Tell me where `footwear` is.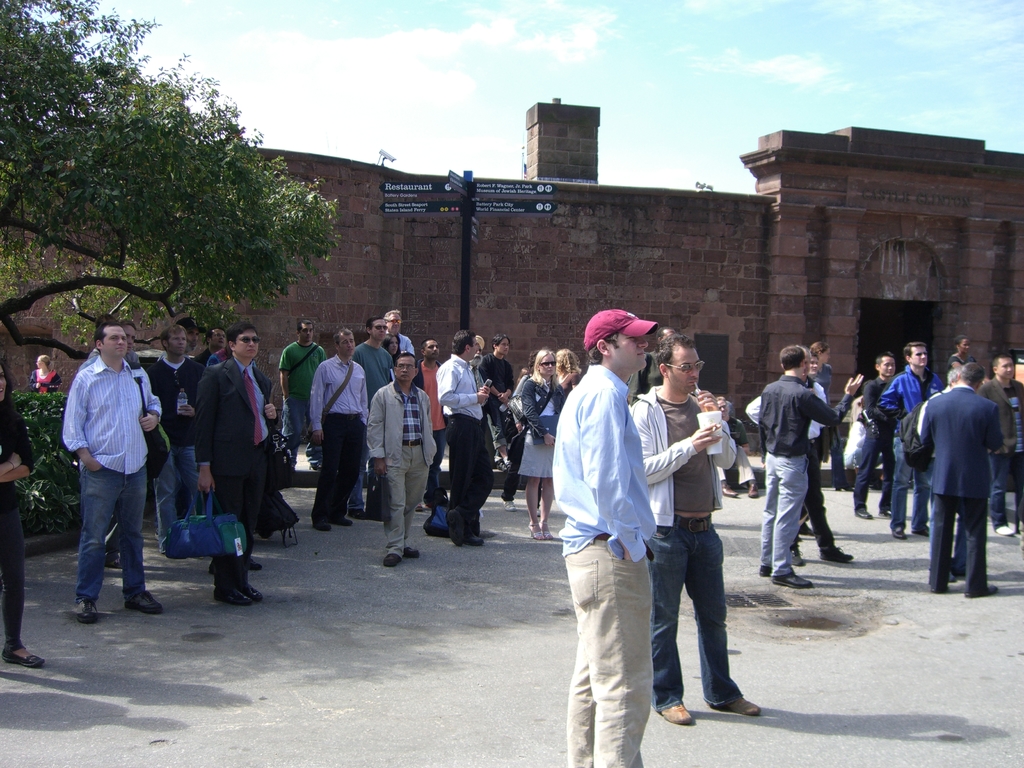
`footwear` is at 124 590 167 613.
